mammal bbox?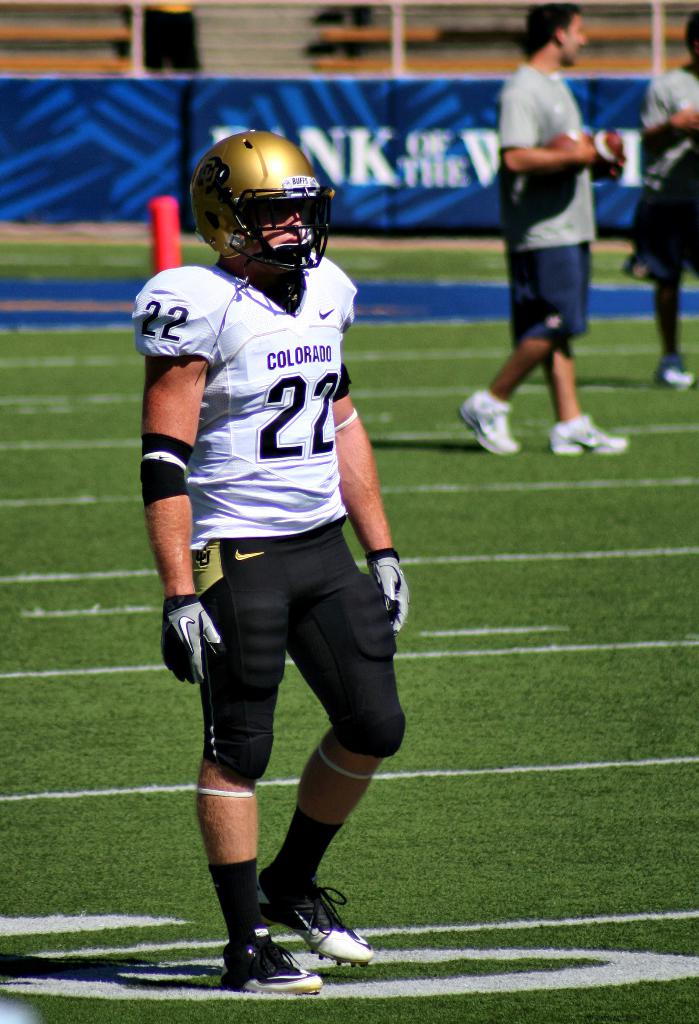
<region>630, 10, 698, 389</region>
